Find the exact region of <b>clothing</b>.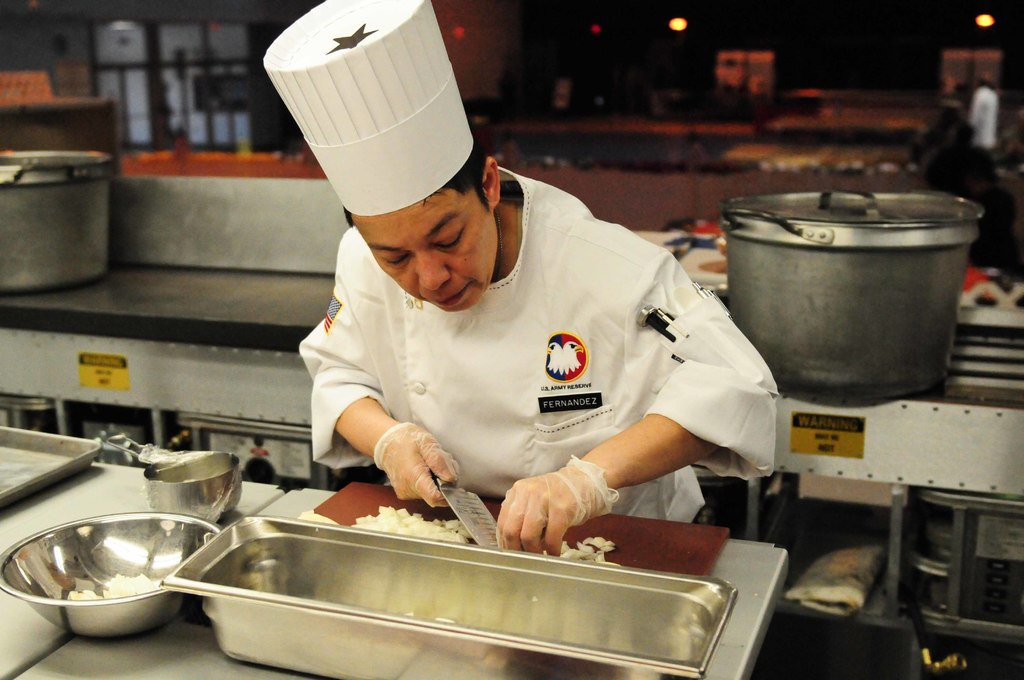
Exact region: box(279, 172, 804, 528).
